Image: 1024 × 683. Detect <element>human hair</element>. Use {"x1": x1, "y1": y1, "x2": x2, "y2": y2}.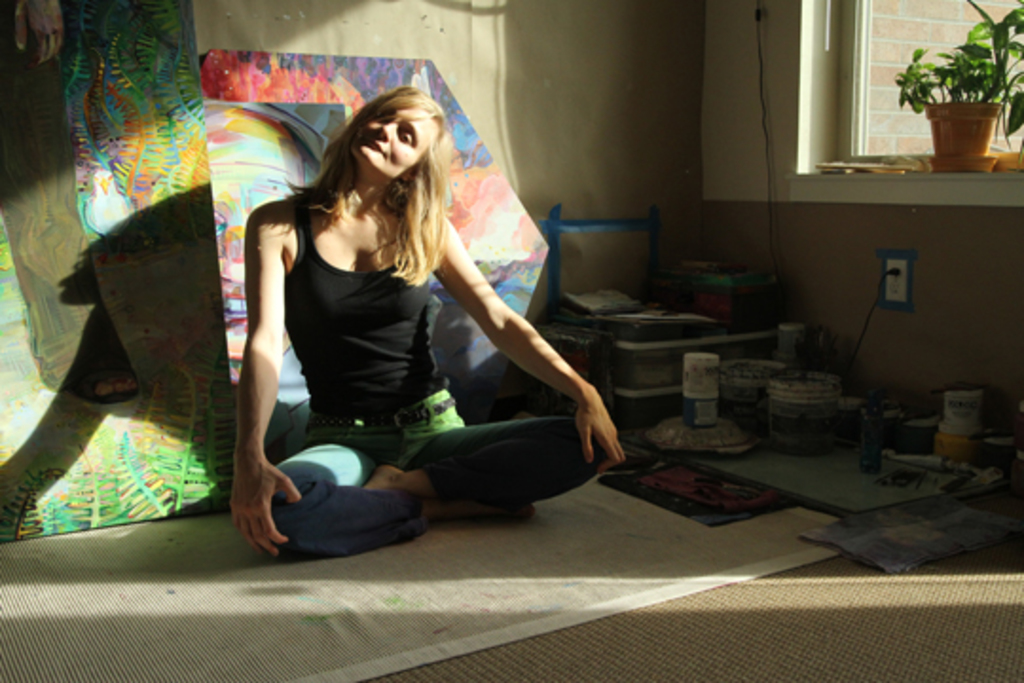
{"x1": 283, "y1": 85, "x2": 453, "y2": 288}.
